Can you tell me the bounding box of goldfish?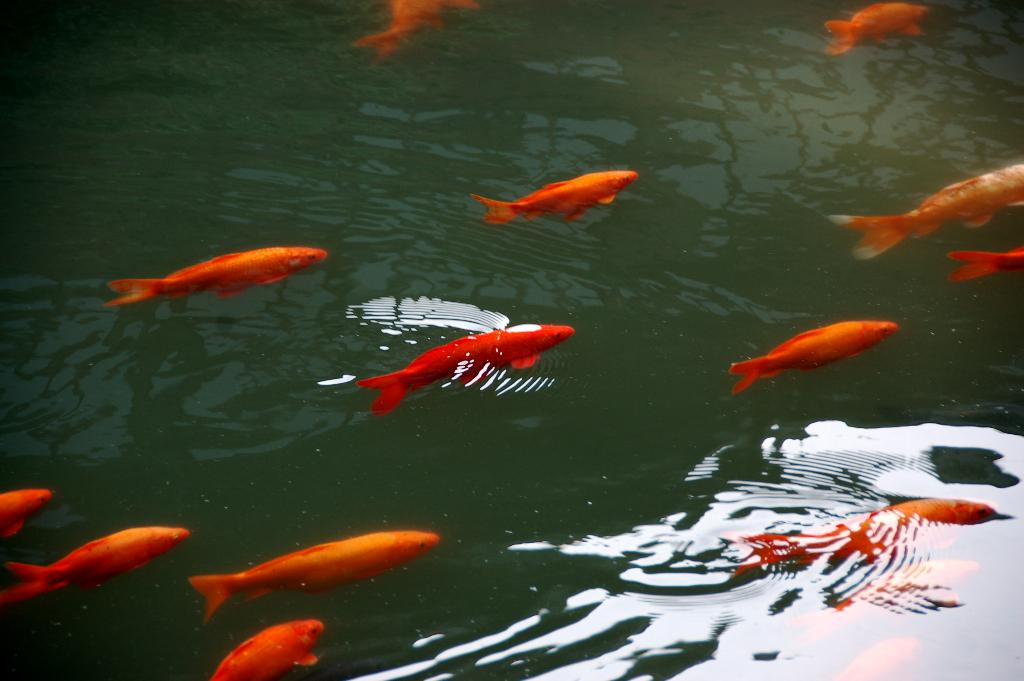
left=835, top=635, right=924, bottom=680.
